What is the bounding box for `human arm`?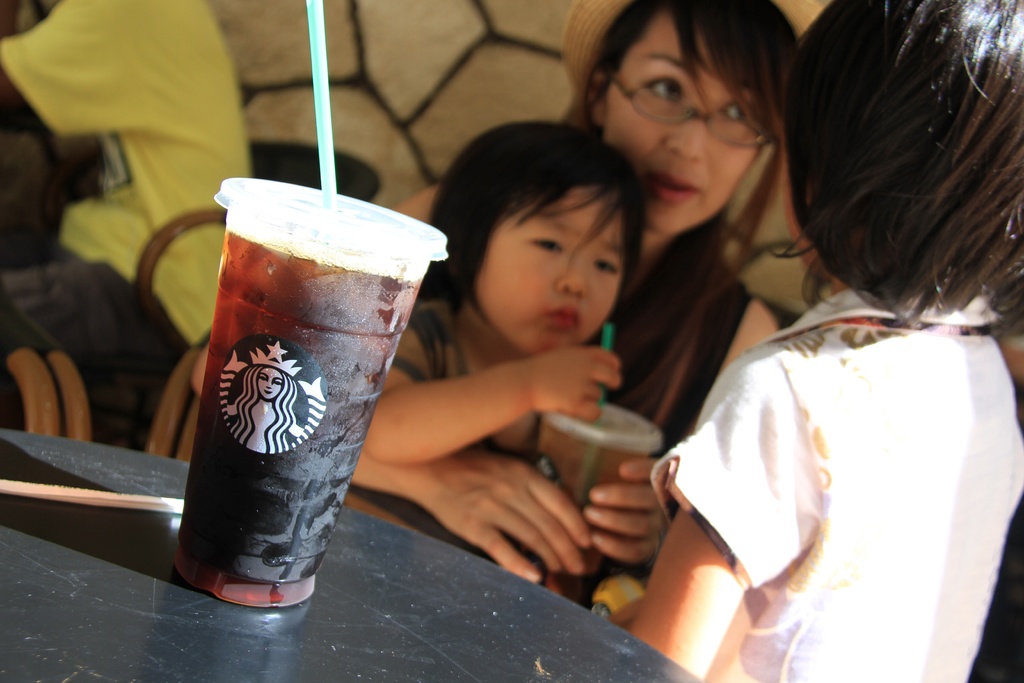
detection(621, 350, 833, 682).
